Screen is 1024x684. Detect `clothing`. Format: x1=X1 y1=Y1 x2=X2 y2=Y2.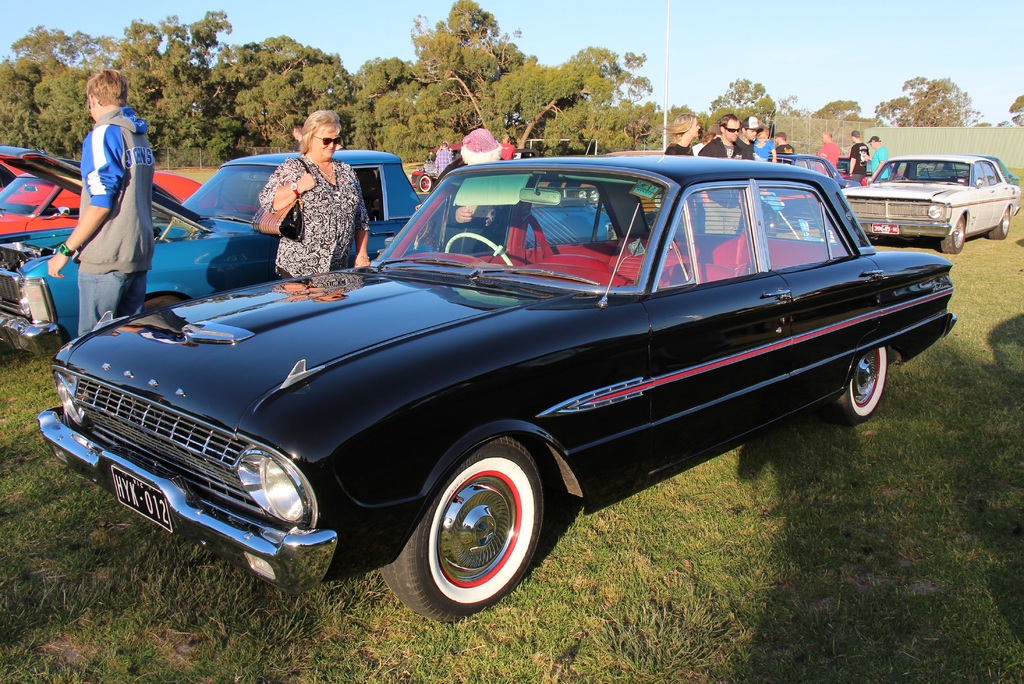
x1=664 y1=144 x2=692 y2=154.
